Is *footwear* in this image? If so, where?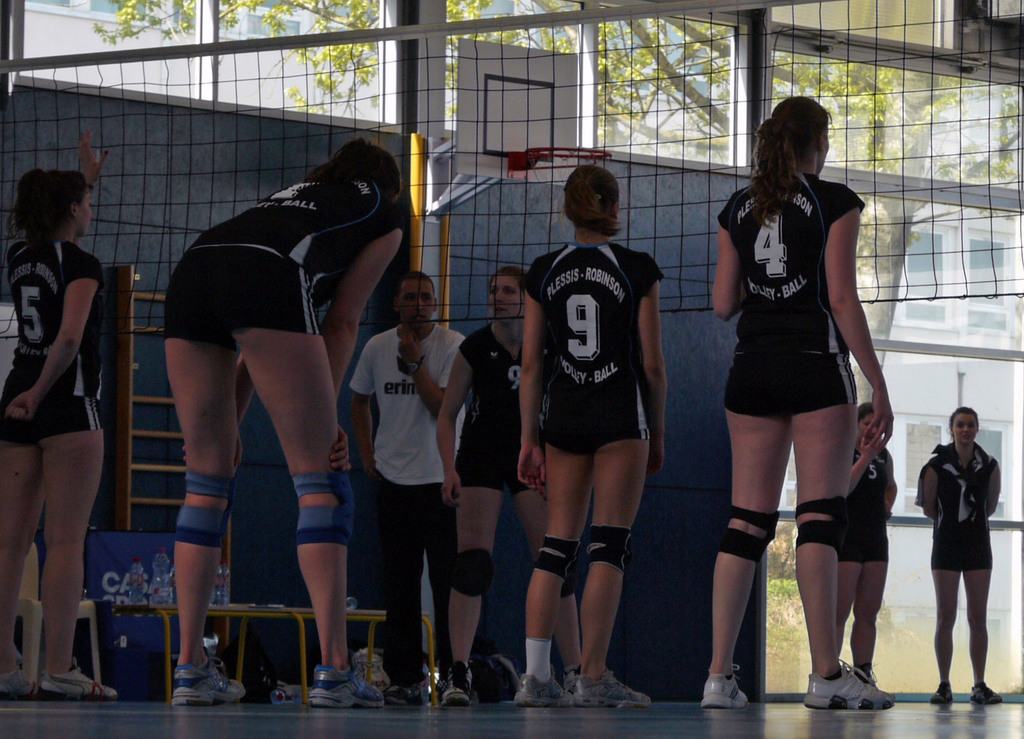
Yes, at bbox=(382, 684, 423, 705).
